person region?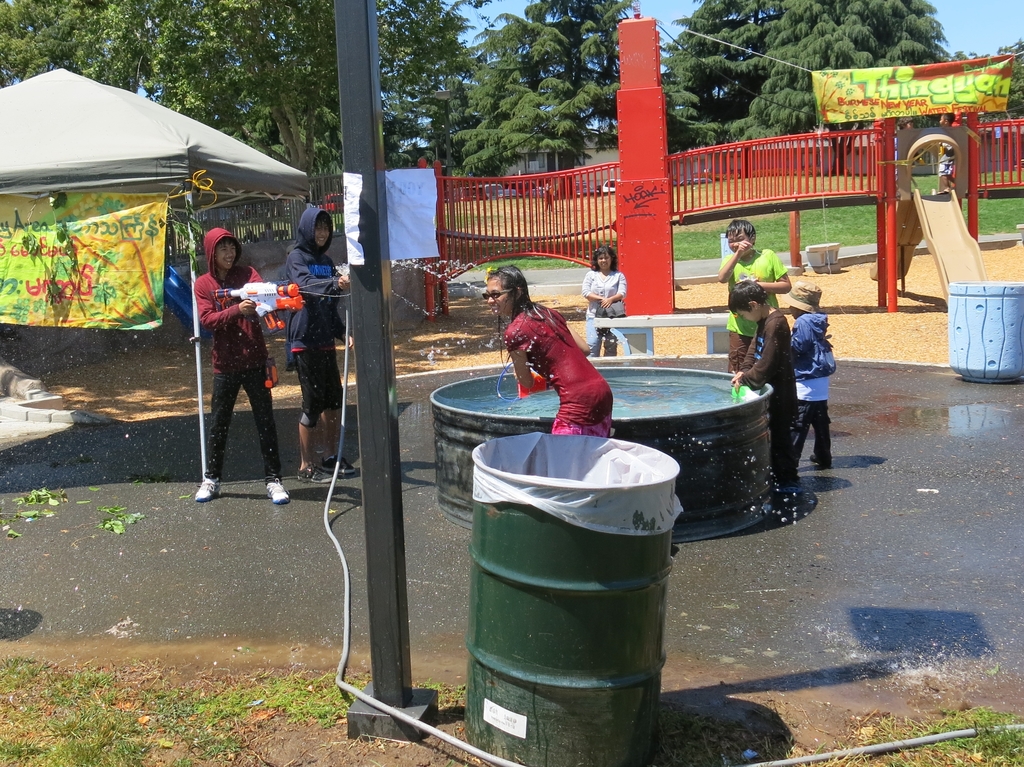
BBox(734, 280, 797, 487)
